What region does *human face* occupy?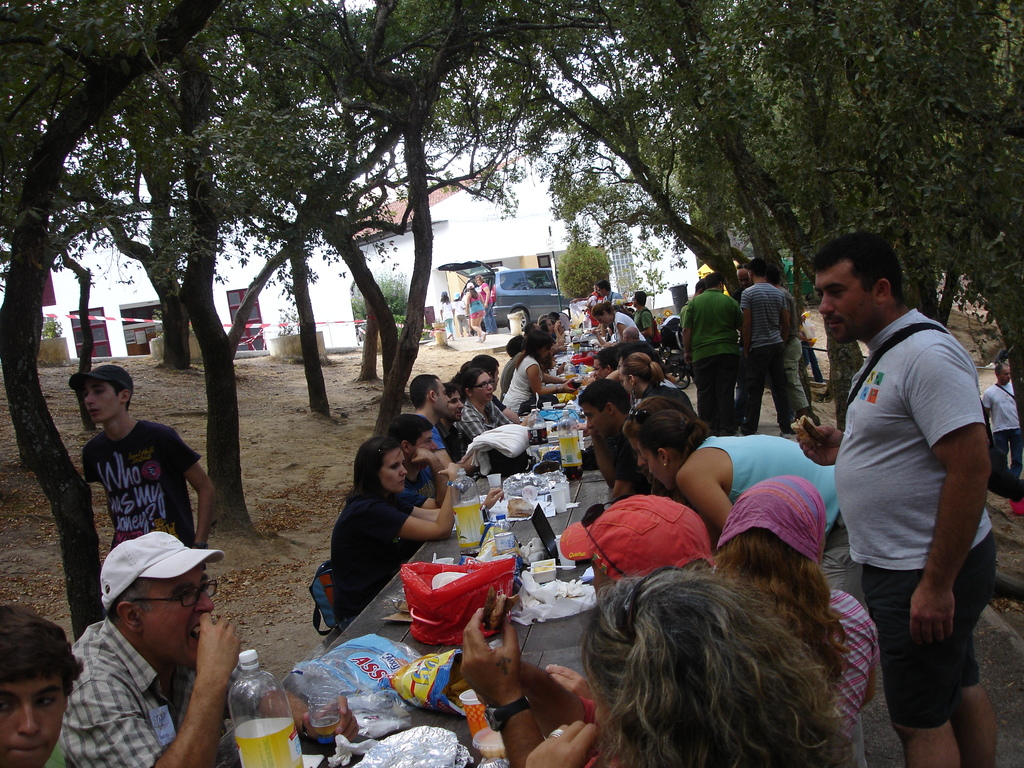
select_region(635, 445, 666, 479).
